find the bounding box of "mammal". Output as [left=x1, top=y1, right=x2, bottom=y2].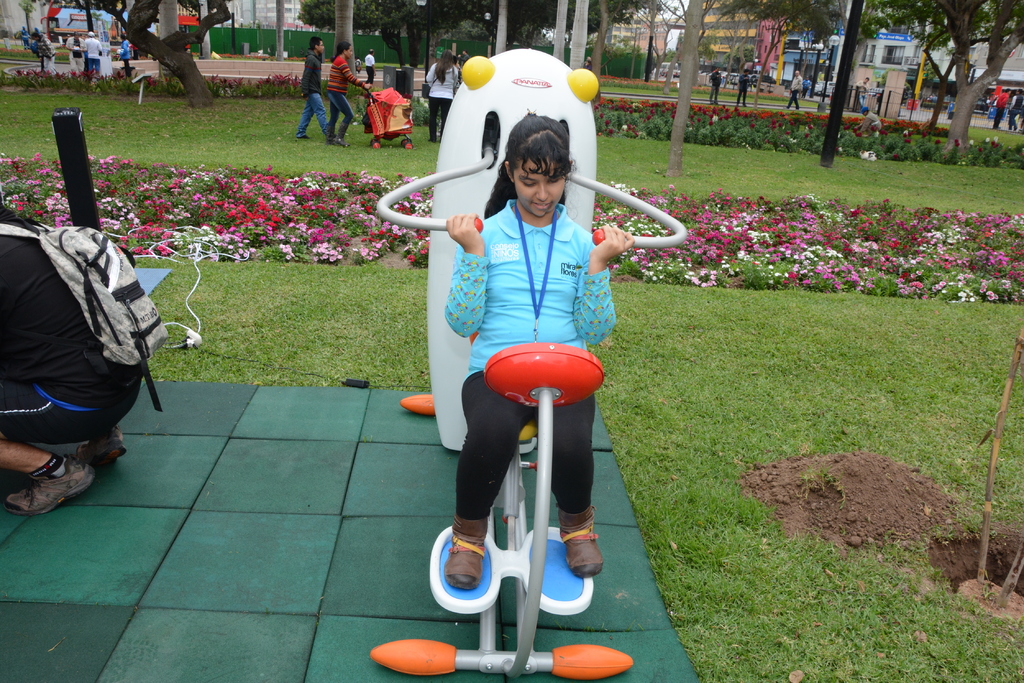
[left=788, top=68, right=804, bottom=108].
